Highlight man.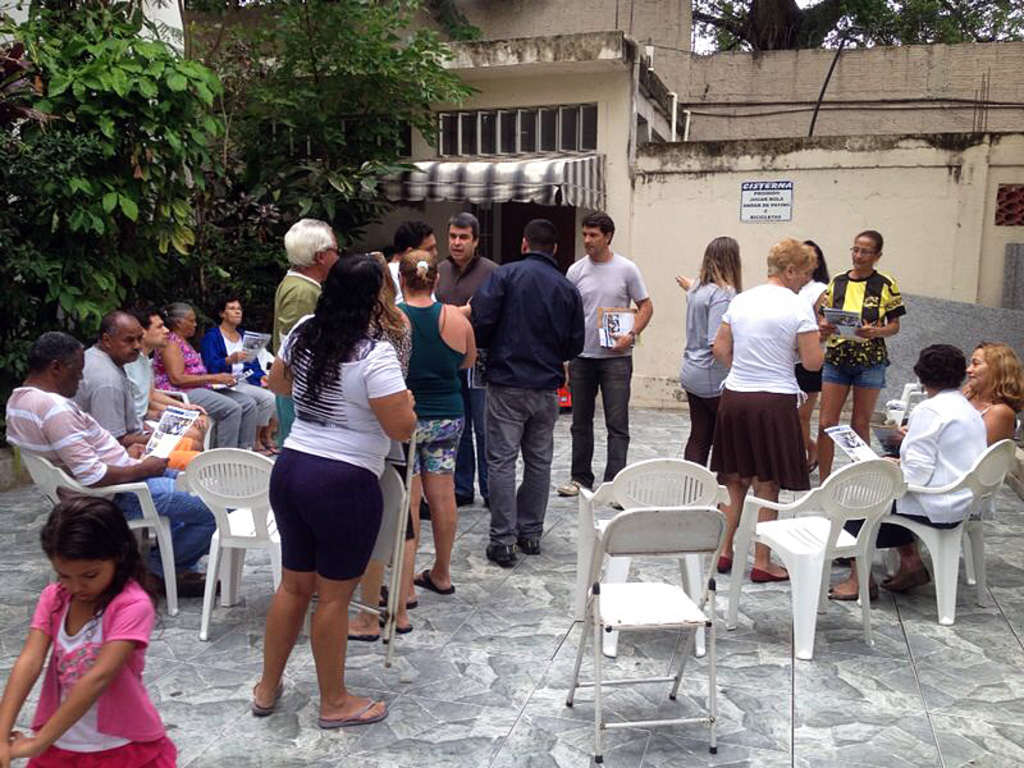
Highlighted region: {"x1": 559, "y1": 210, "x2": 654, "y2": 495}.
